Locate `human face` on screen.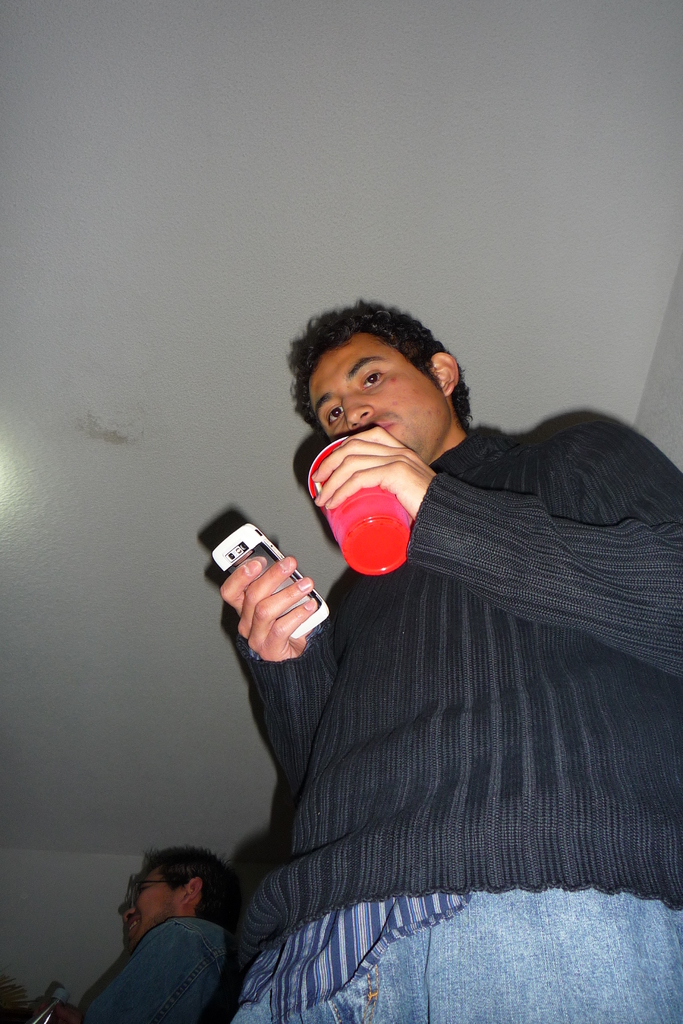
On screen at 304/330/453/471.
